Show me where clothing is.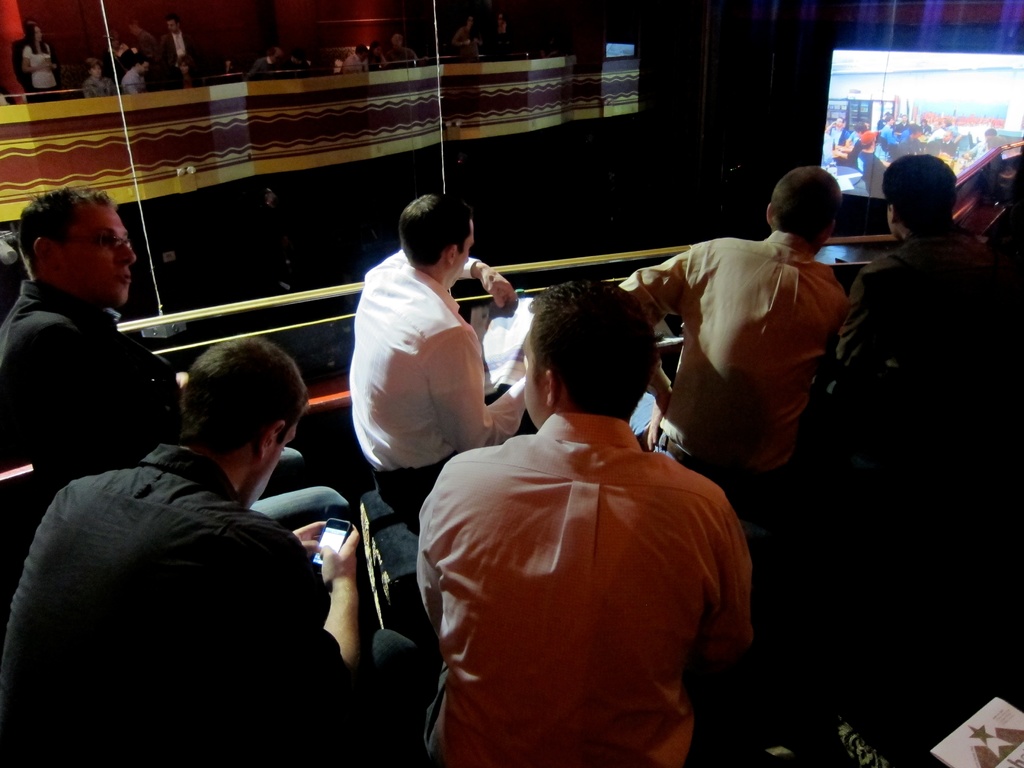
clothing is at detection(0, 283, 184, 509).
